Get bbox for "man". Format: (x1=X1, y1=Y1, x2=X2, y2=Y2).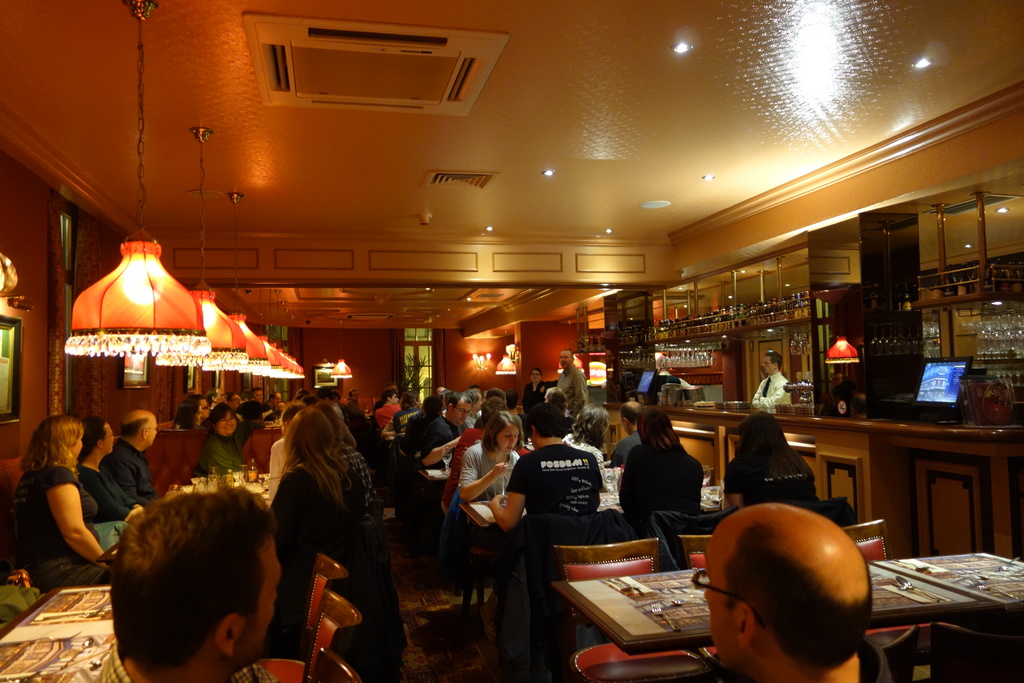
(x1=405, y1=397, x2=447, y2=457).
